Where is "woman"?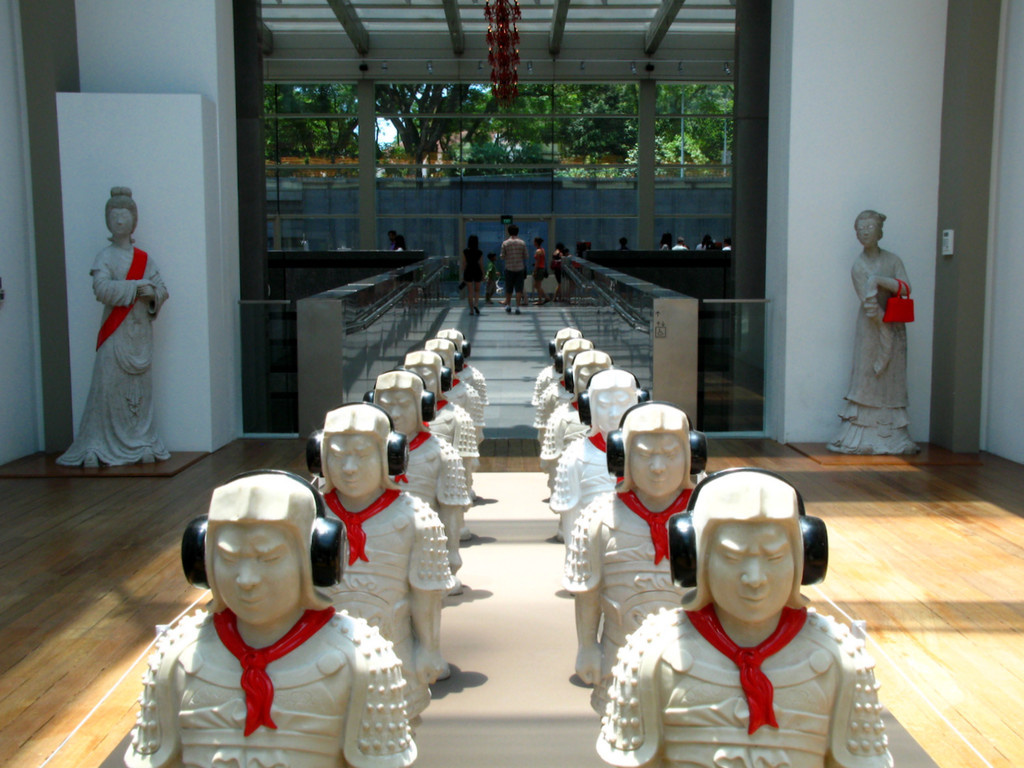
[left=456, top=238, right=488, bottom=320].
